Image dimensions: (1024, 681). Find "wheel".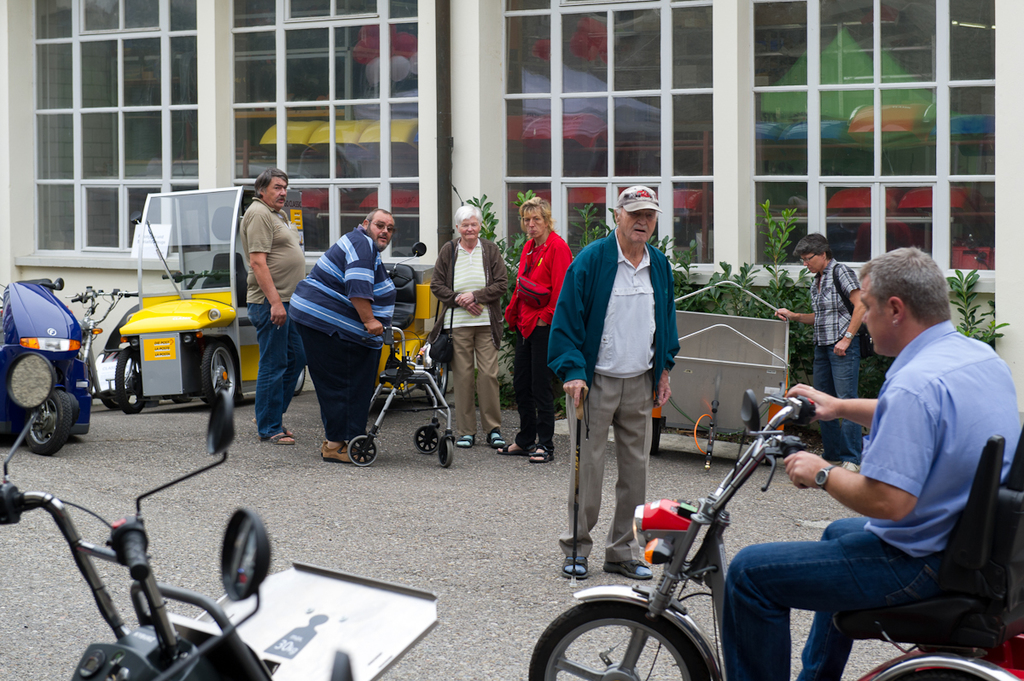
bbox=(120, 351, 143, 413).
